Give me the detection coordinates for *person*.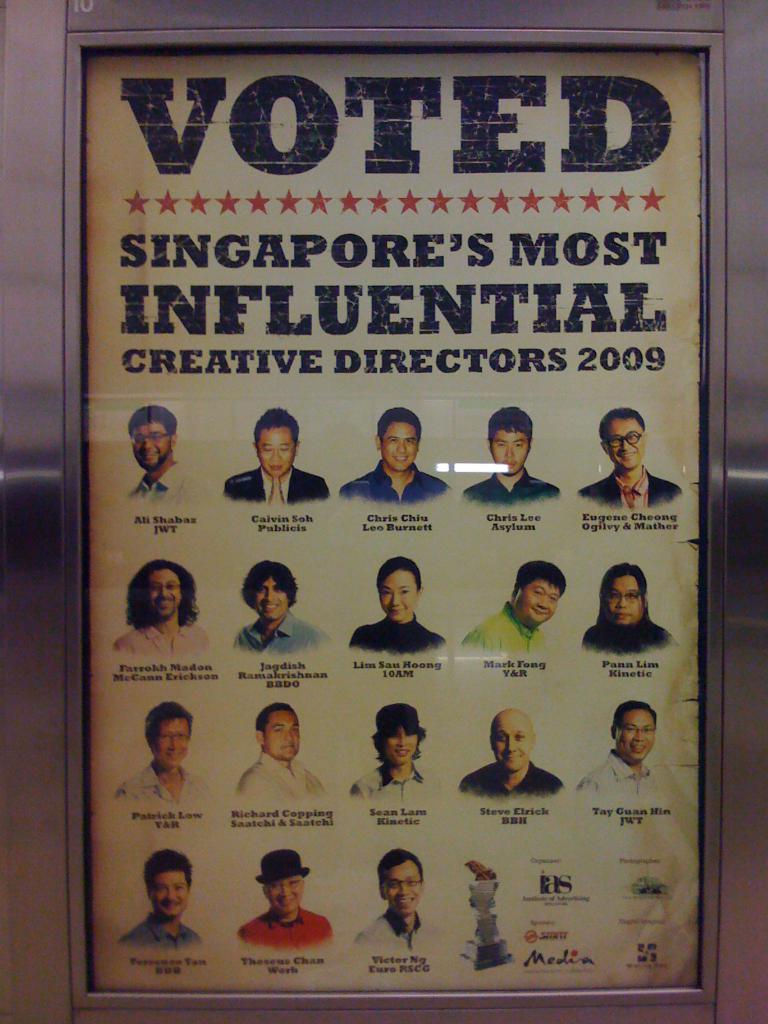
<bbox>458, 408, 558, 508</bbox>.
